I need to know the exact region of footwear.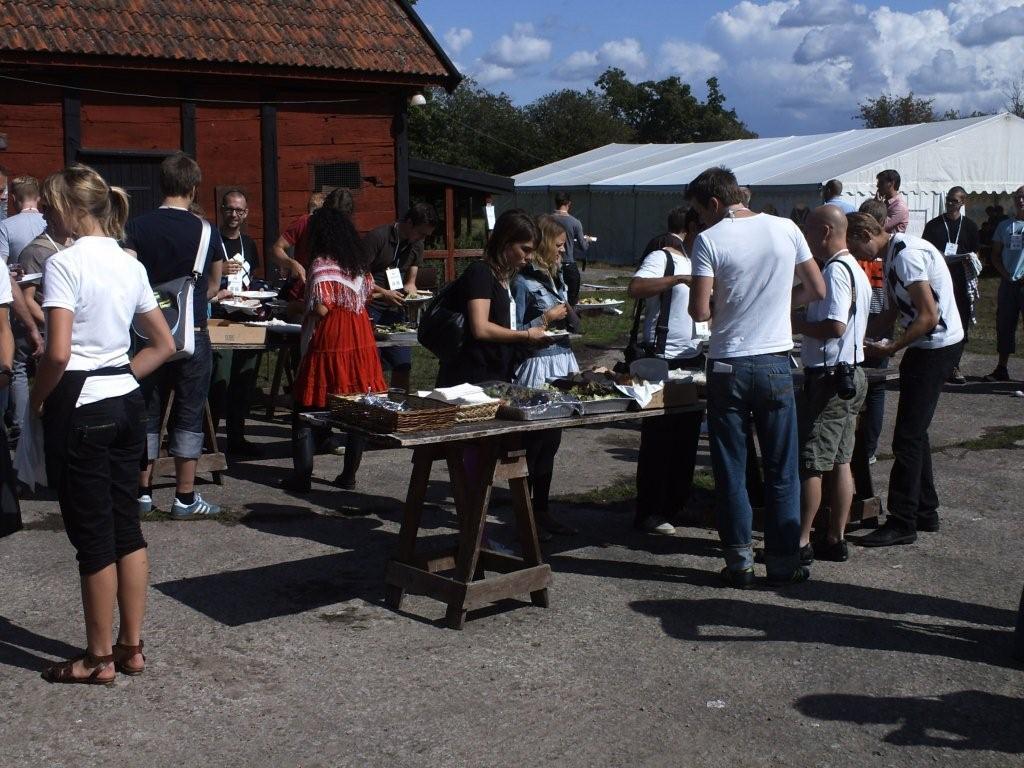
Region: l=284, t=418, r=324, b=496.
